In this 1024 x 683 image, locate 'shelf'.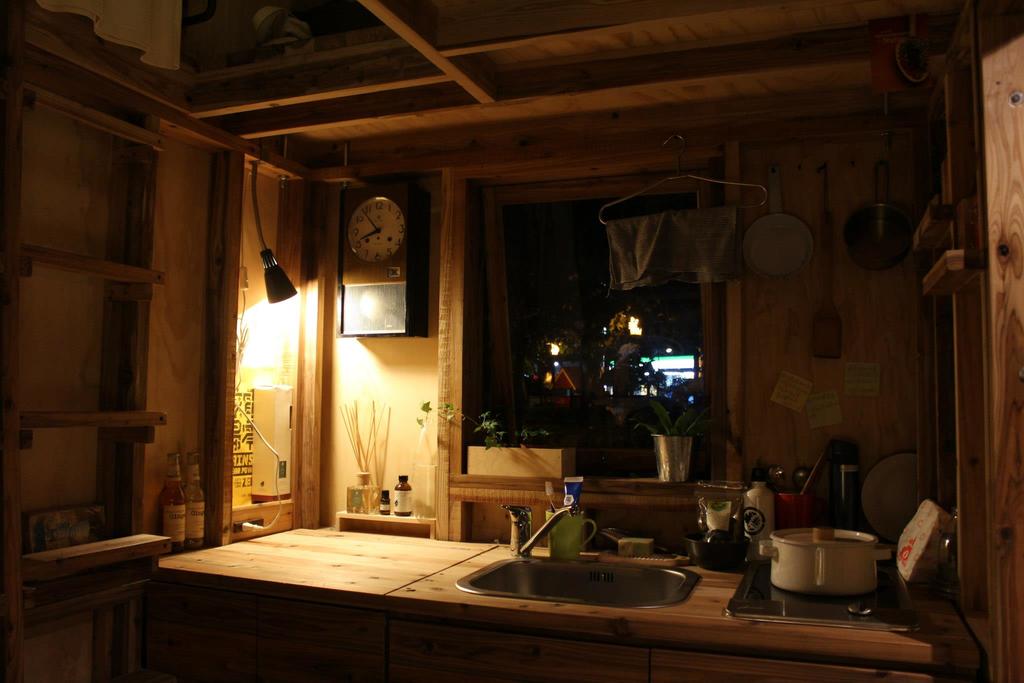
Bounding box: x1=1 y1=237 x2=170 y2=438.
